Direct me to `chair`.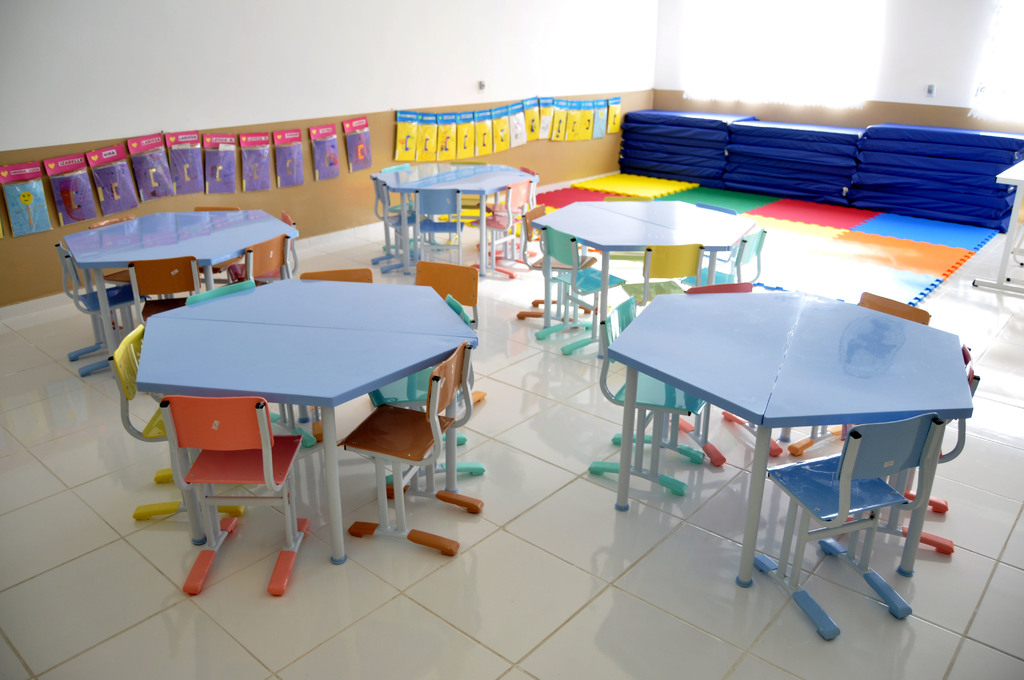
Direction: (336, 343, 486, 558).
